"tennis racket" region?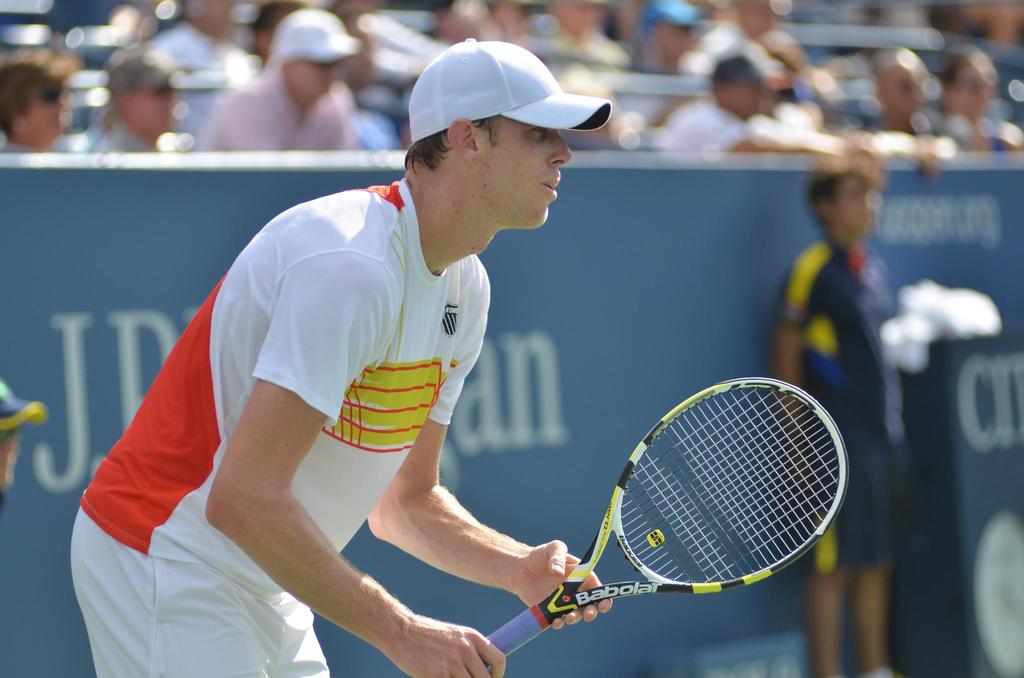
<bbox>486, 376, 848, 666</bbox>
